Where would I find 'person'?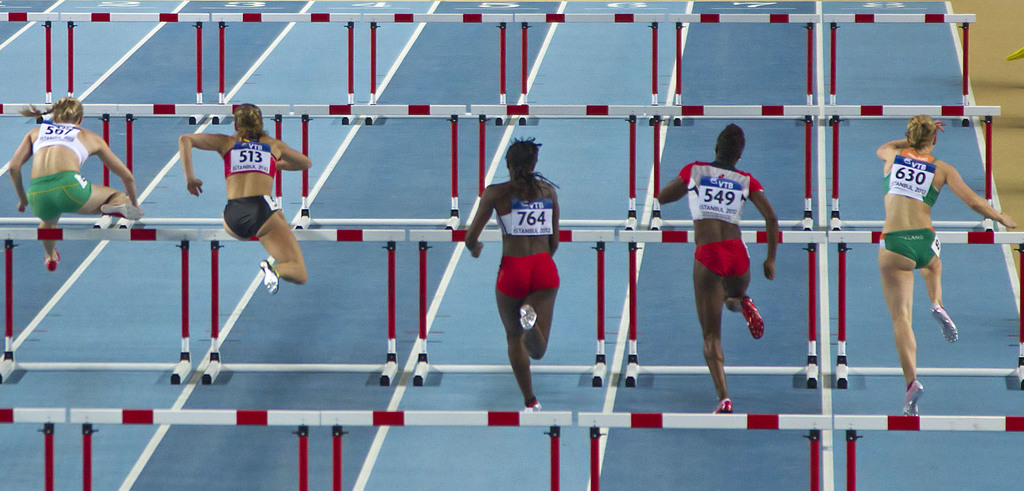
At (left=876, top=114, right=1020, bottom=413).
